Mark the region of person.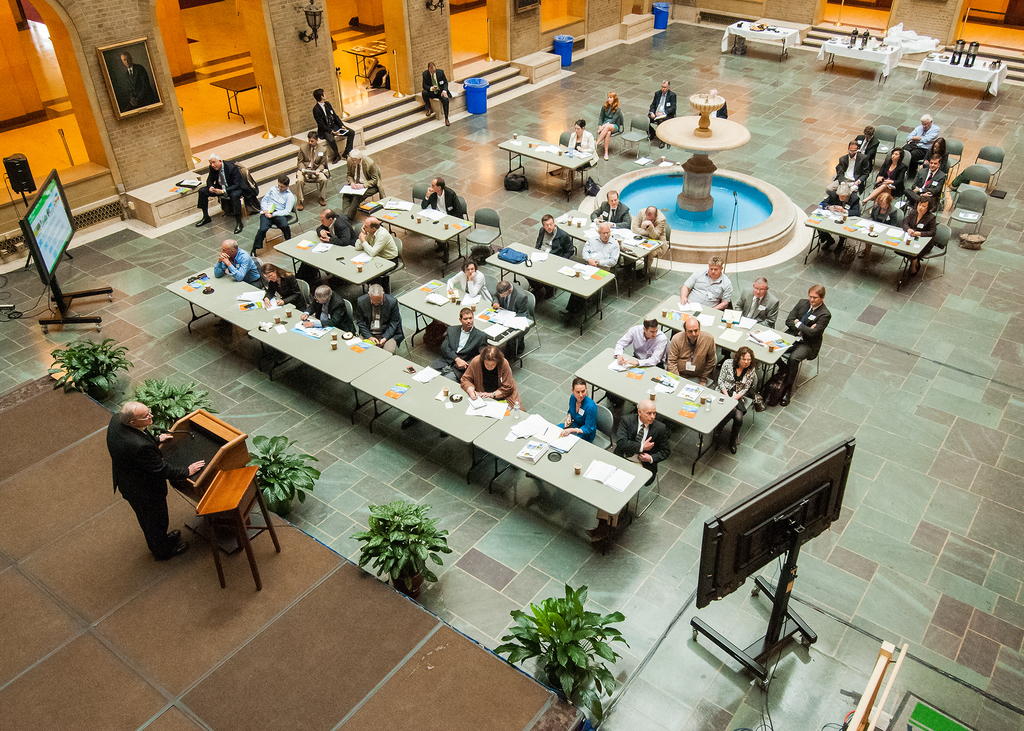
Region: <bbox>447, 262, 490, 308</bbox>.
